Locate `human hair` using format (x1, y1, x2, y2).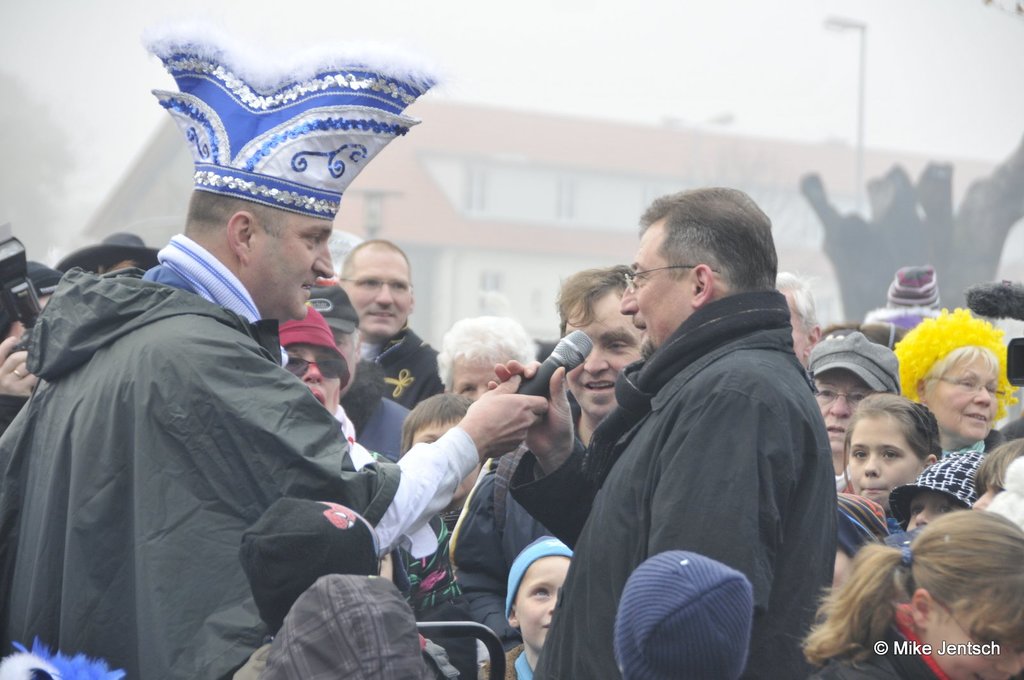
(974, 434, 1023, 487).
